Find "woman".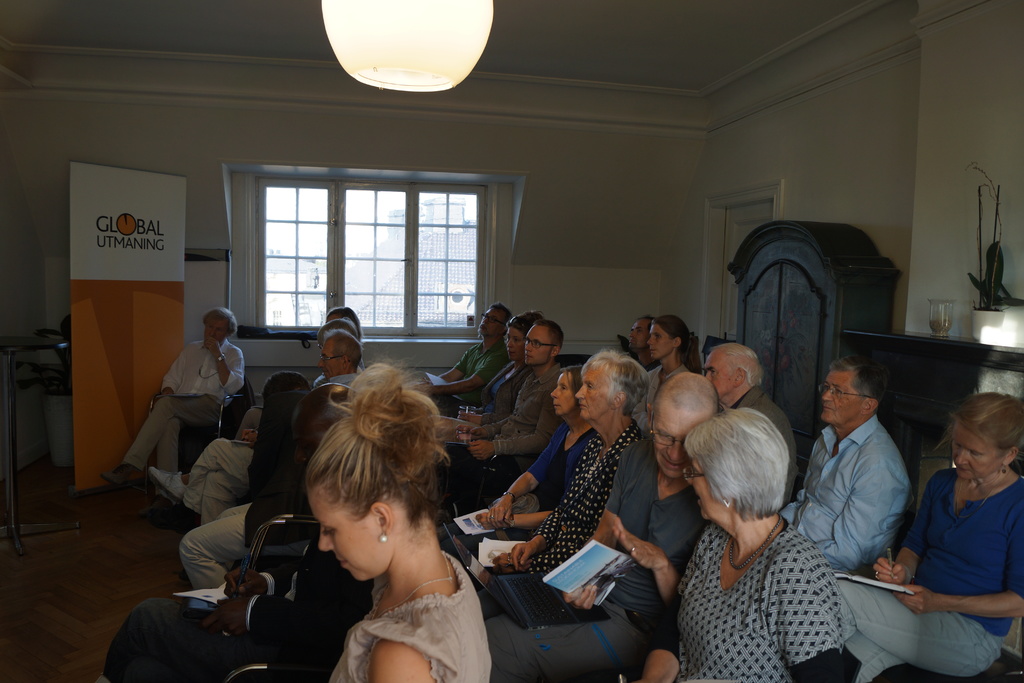
{"left": 480, "top": 344, "right": 652, "bottom": 572}.
